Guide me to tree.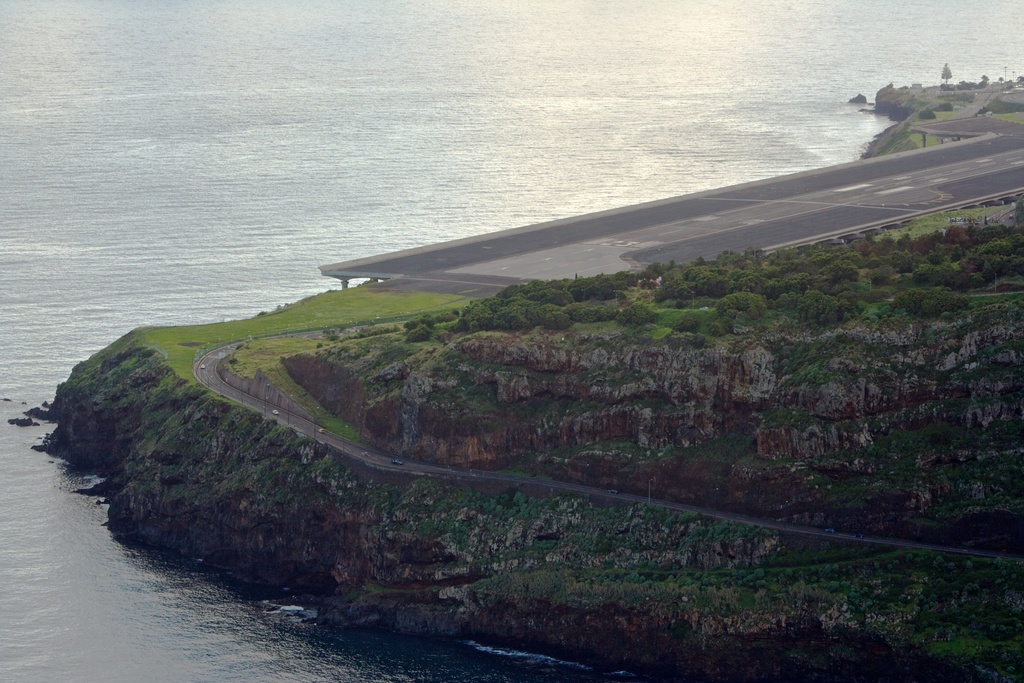
Guidance: x1=716 y1=244 x2=742 y2=268.
